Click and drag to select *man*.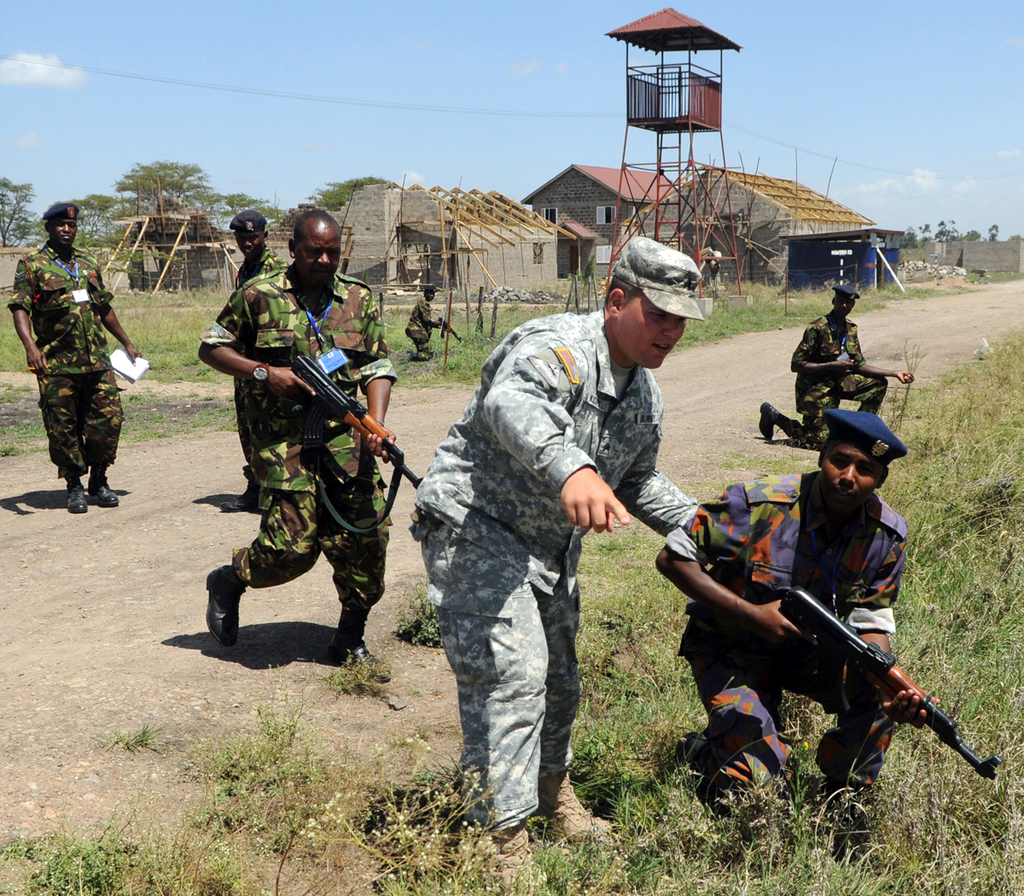
Selection: box=[410, 287, 450, 360].
